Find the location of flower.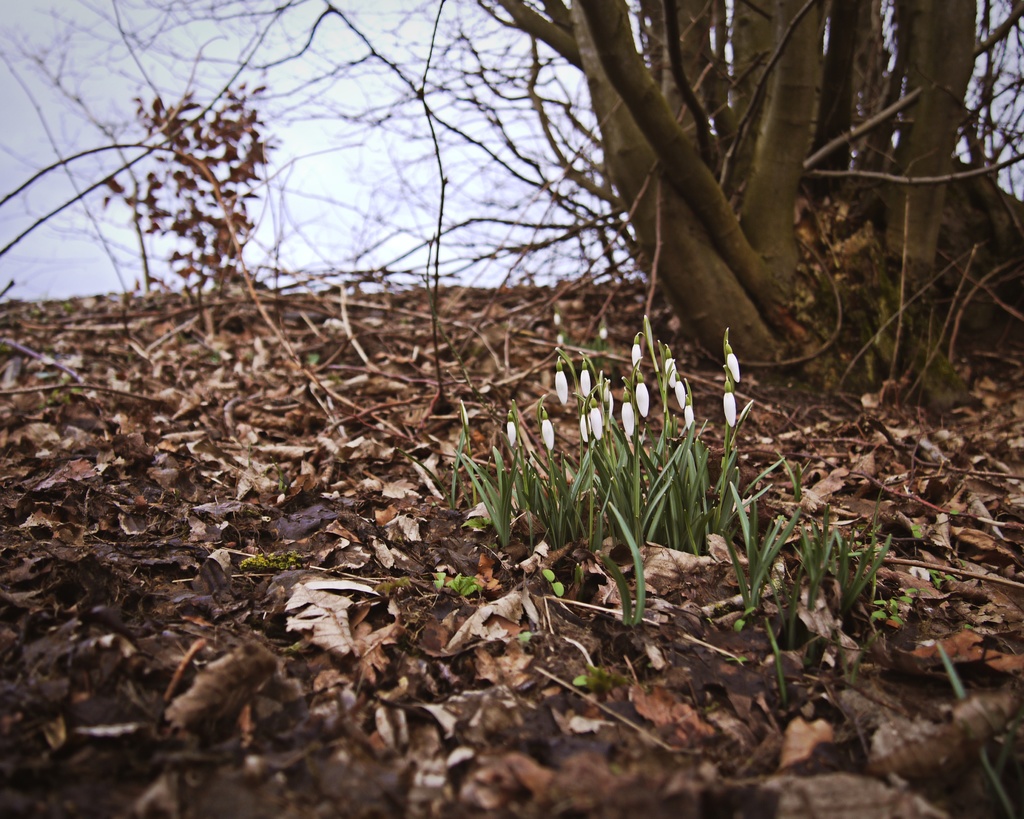
Location: <region>506, 422, 516, 449</region>.
